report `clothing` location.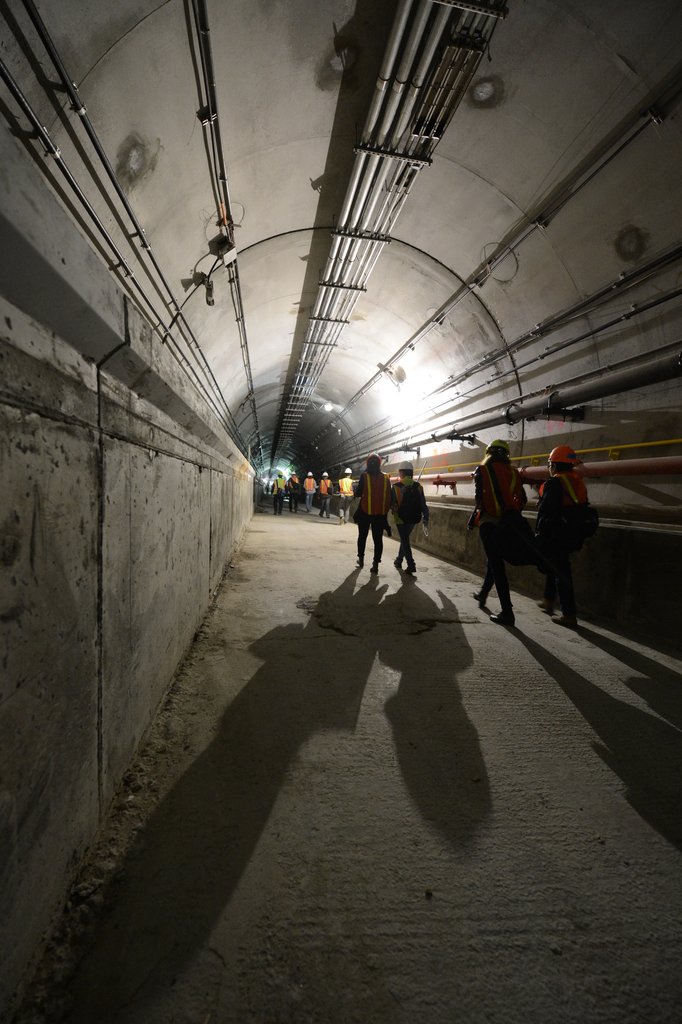
Report: [left=269, top=478, right=283, bottom=511].
